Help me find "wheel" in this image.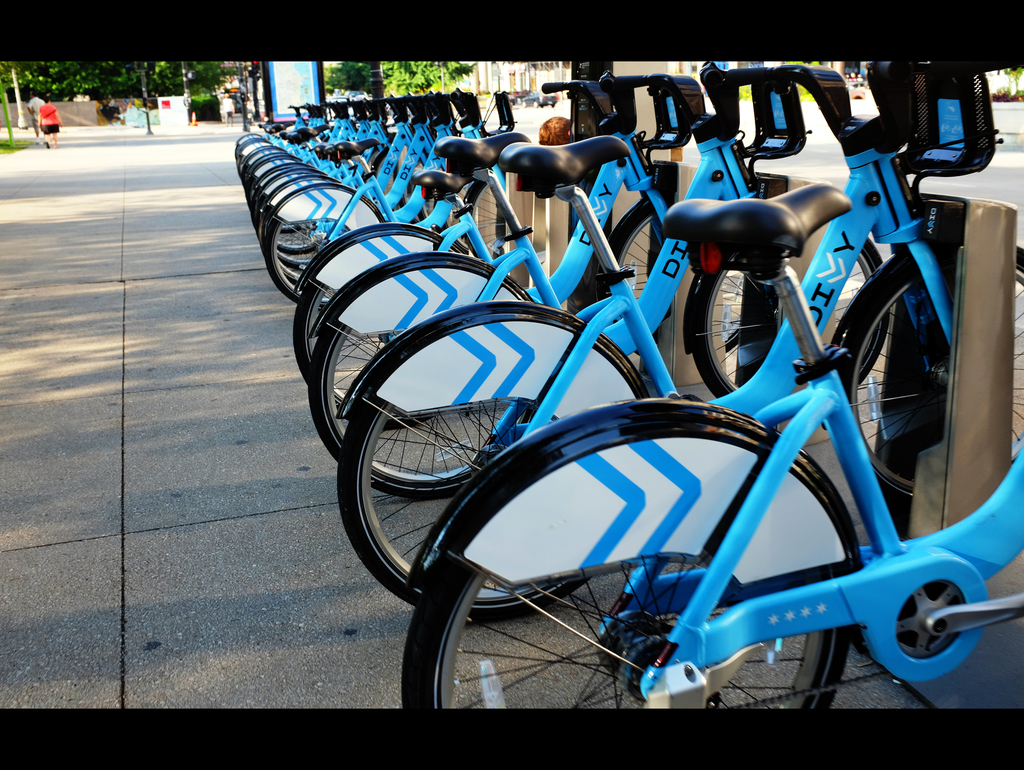
Found it: (339,392,593,622).
